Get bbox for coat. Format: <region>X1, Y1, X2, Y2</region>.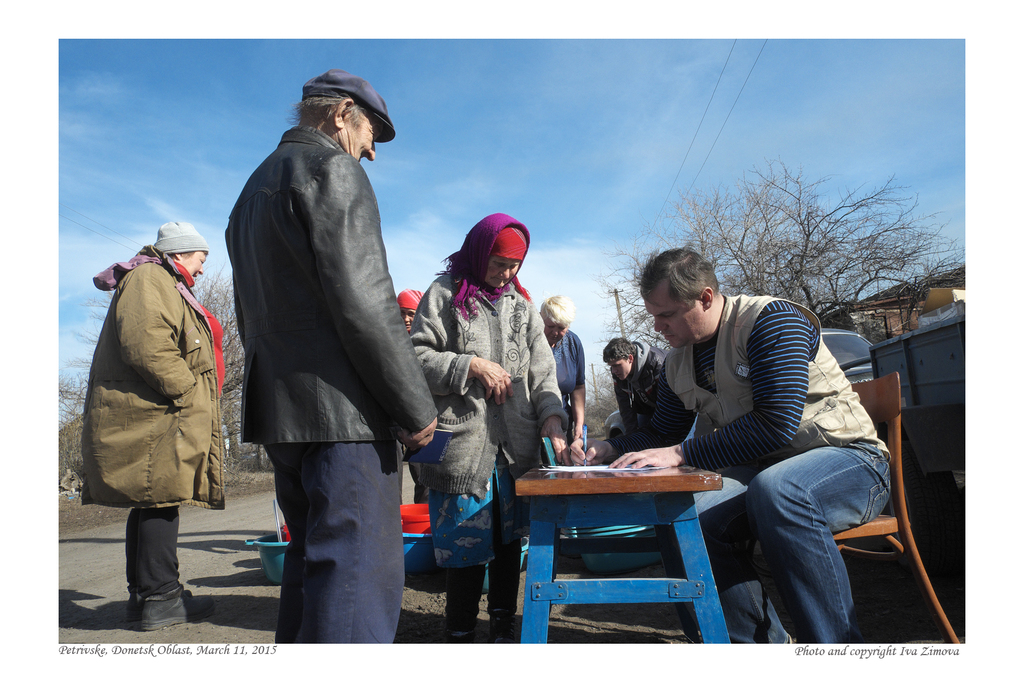
<region>413, 280, 579, 511</region>.
